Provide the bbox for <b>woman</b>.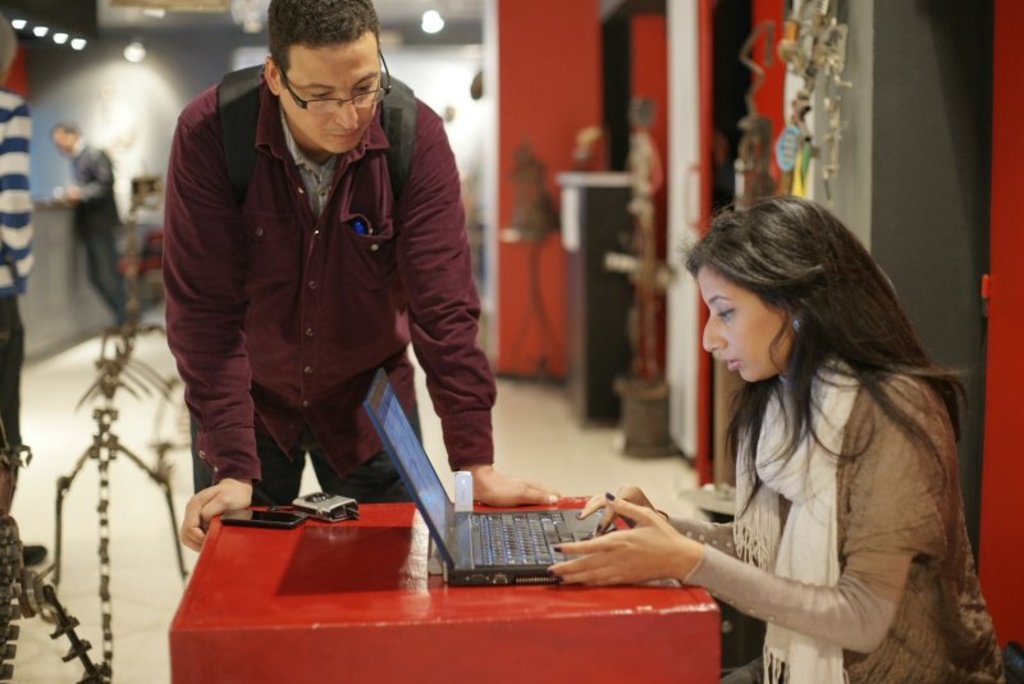
[541, 190, 1011, 683].
